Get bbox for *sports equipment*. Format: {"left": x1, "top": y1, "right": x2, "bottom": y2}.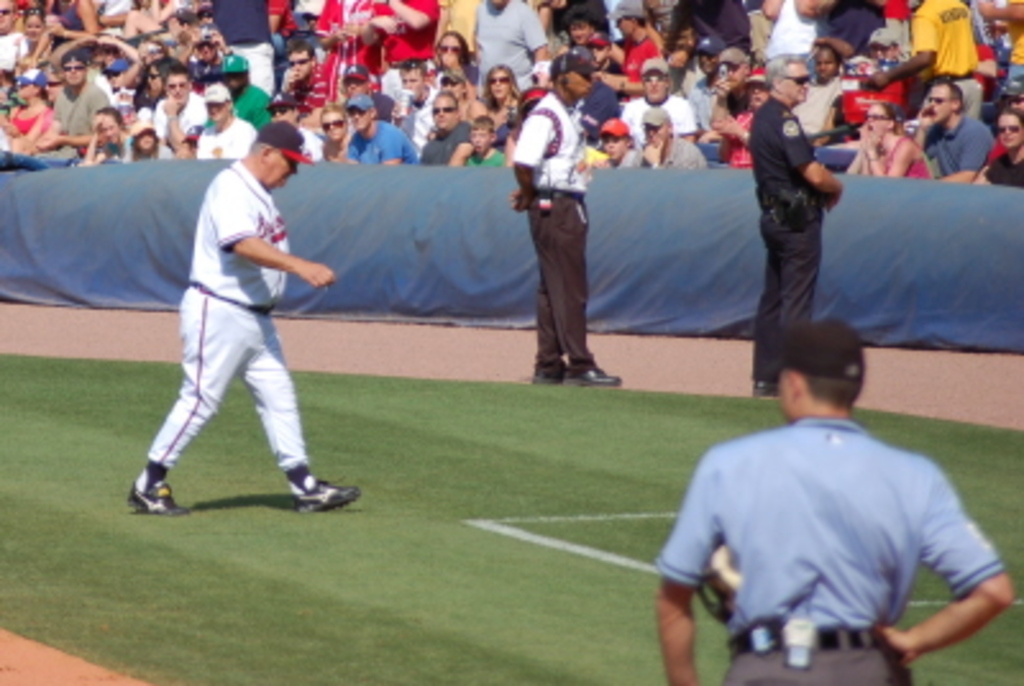
{"left": 125, "top": 479, "right": 192, "bottom": 520}.
